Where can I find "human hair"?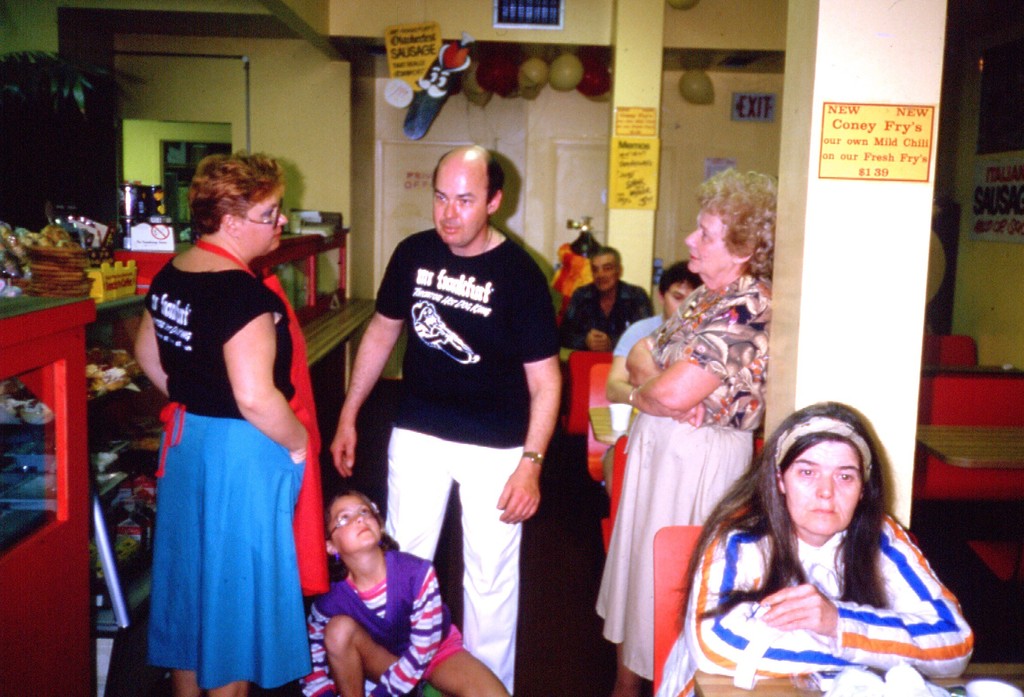
You can find it at region(698, 168, 777, 276).
